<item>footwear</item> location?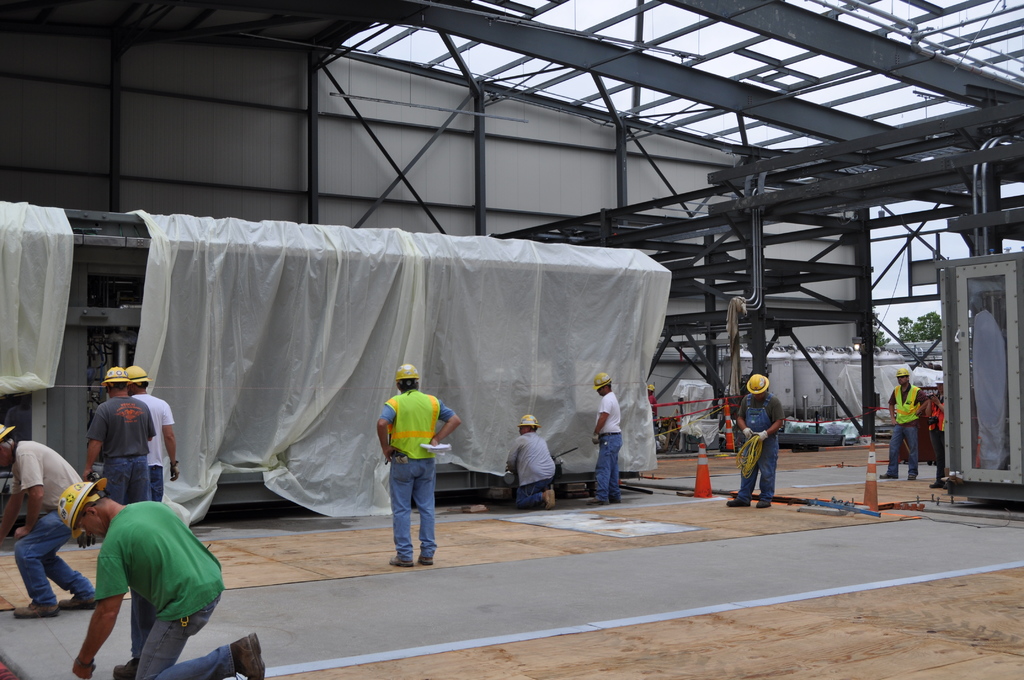
726 496 751 512
